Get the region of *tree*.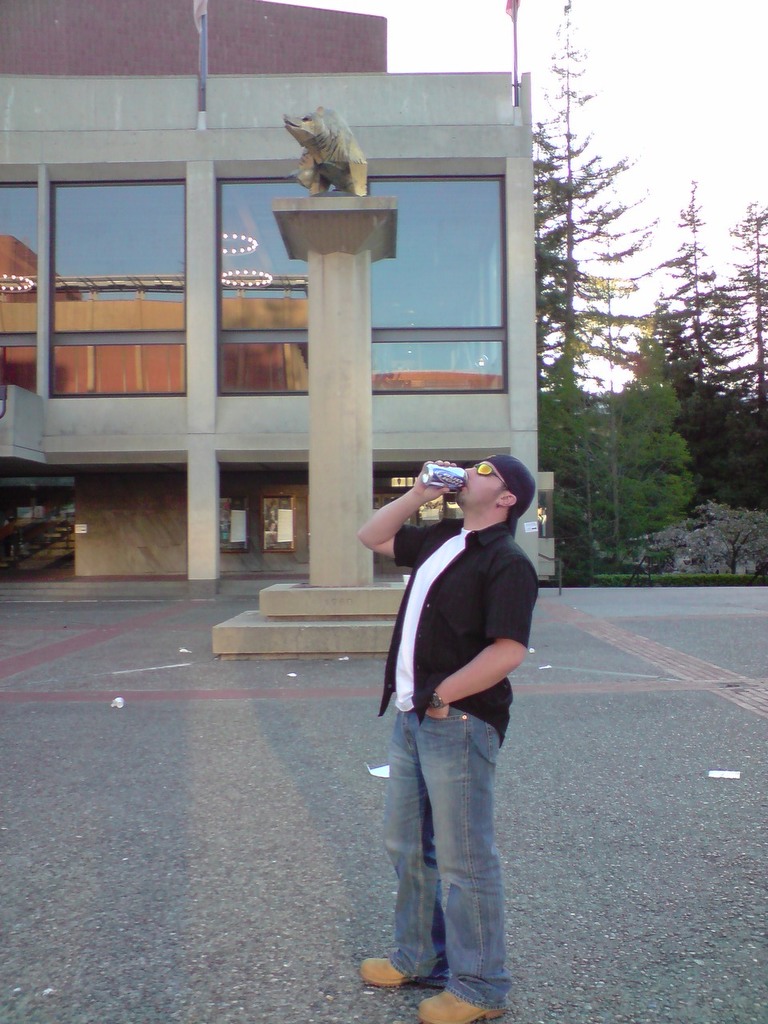
<region>710, 196, 767, 418</region>.
